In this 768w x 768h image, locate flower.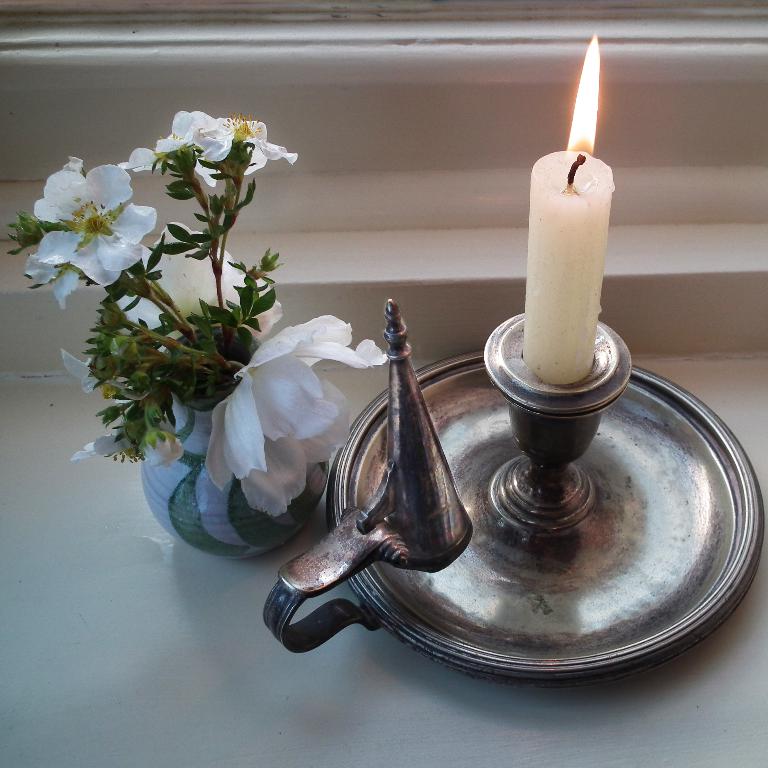
Bounding box: <region>118, 216, 284, 350</region>.
